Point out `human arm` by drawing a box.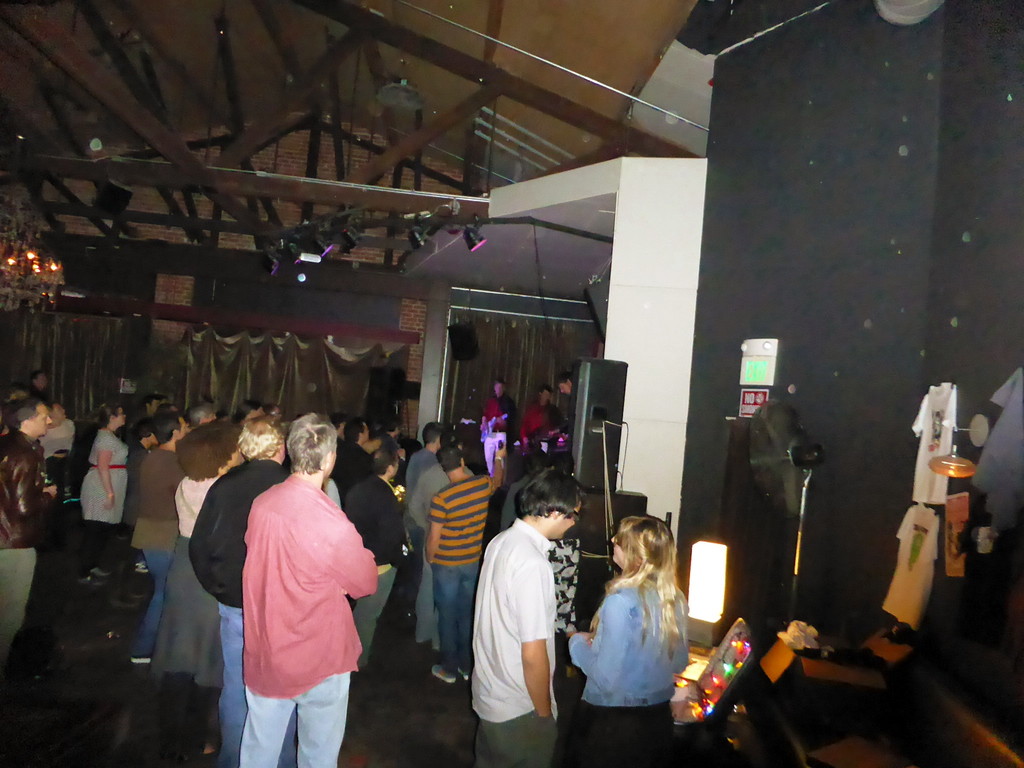
box=[430, 457, 463, 499].
